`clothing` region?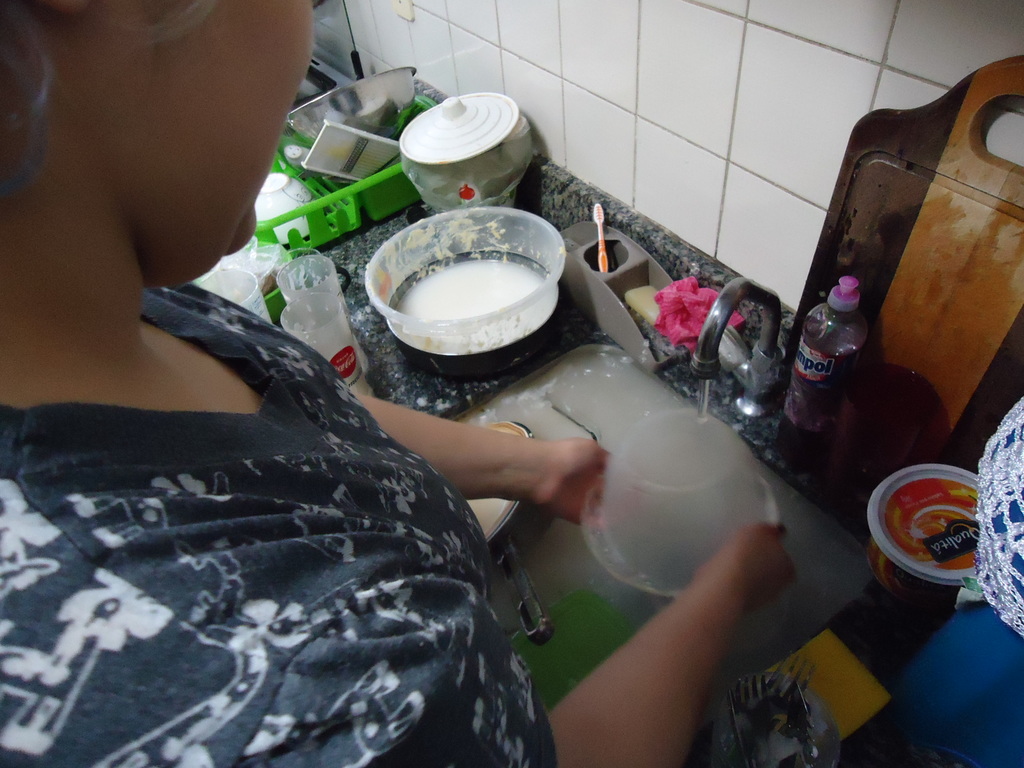
bbox=(26, 360, 584, 767)
